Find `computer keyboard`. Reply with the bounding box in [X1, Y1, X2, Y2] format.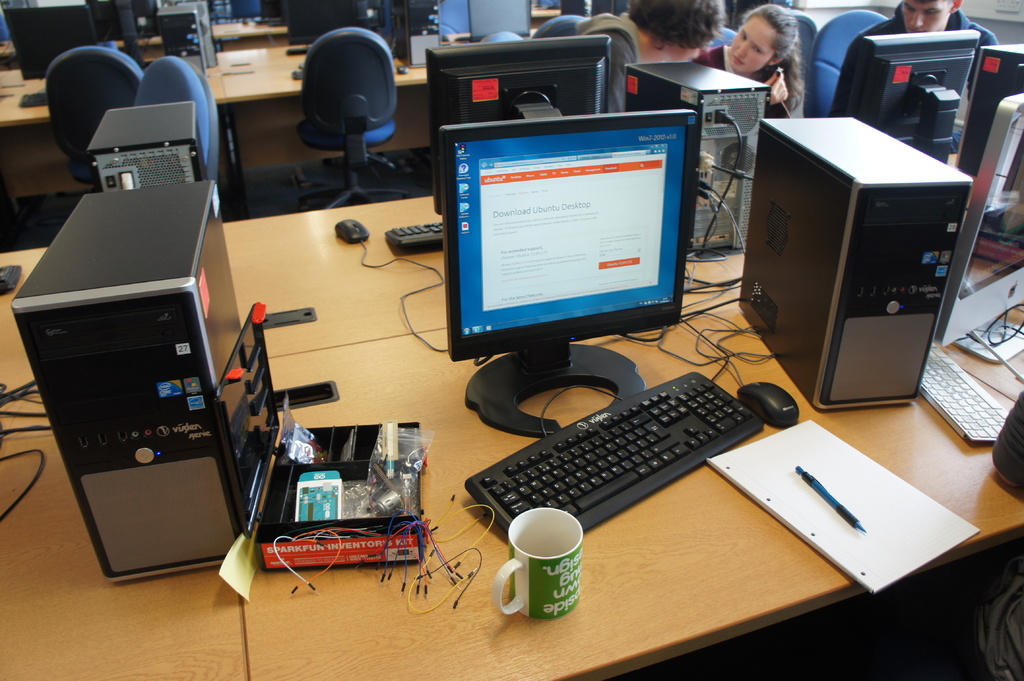
[916, 340, 1010, 447].
